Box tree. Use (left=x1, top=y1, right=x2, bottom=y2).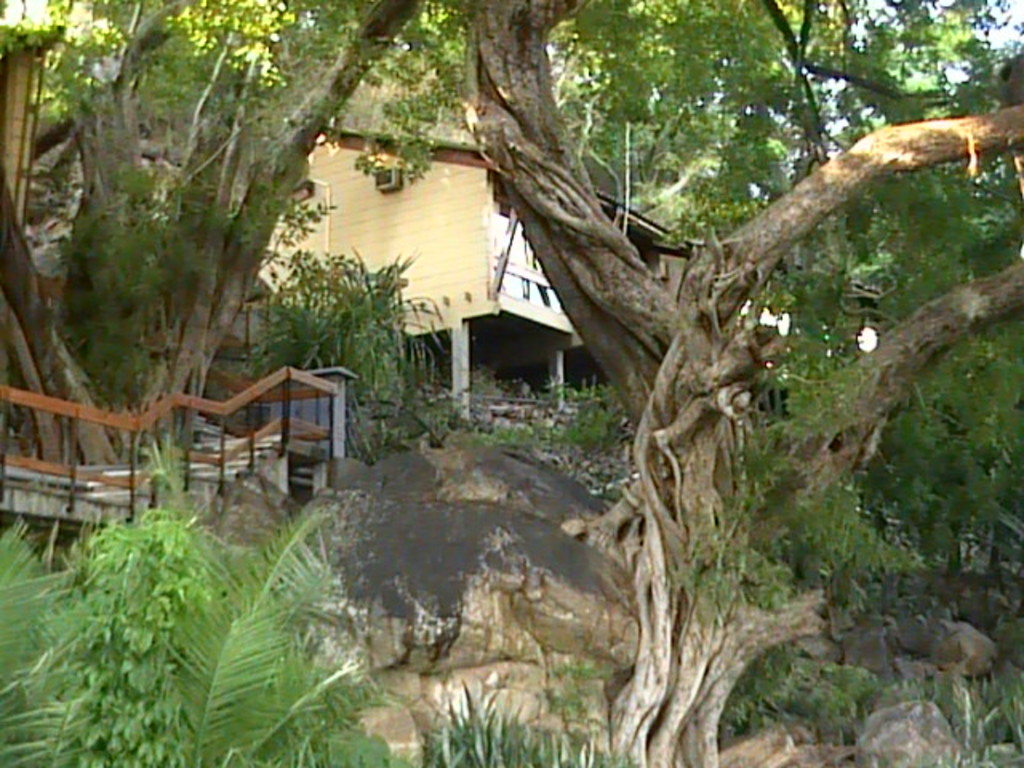
(left=416, top=0, right=1022, bottom=763).
